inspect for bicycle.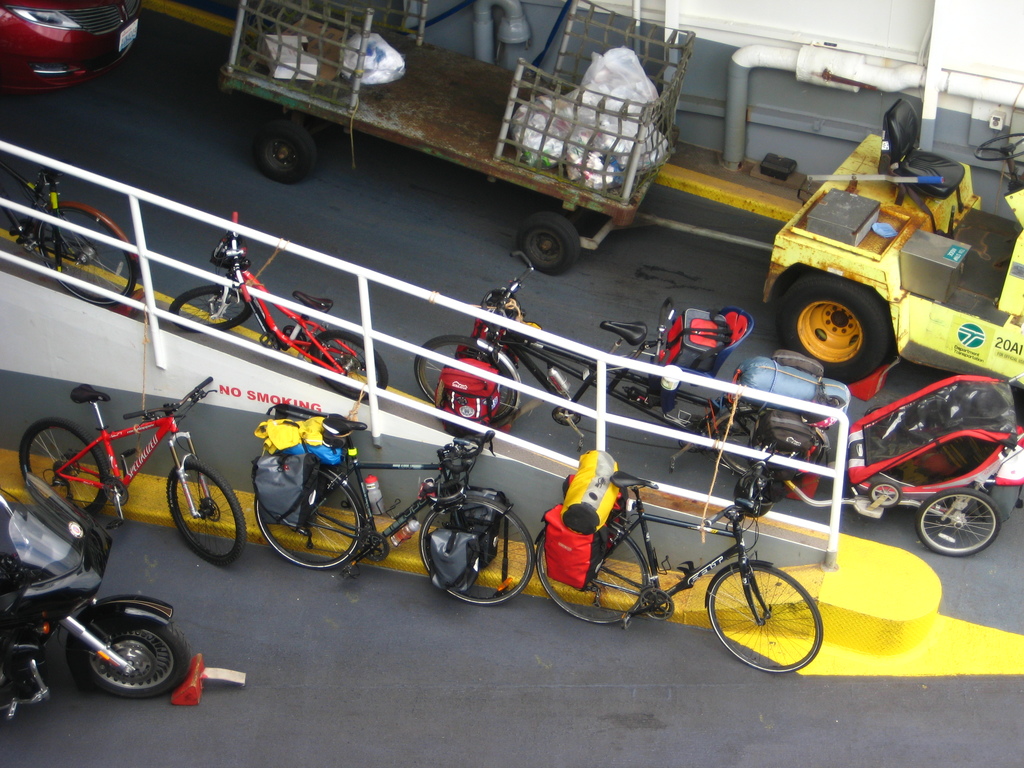
Inspection: {"x1": 538, "y1": 457, "x2": 826, "y2": 683}.
